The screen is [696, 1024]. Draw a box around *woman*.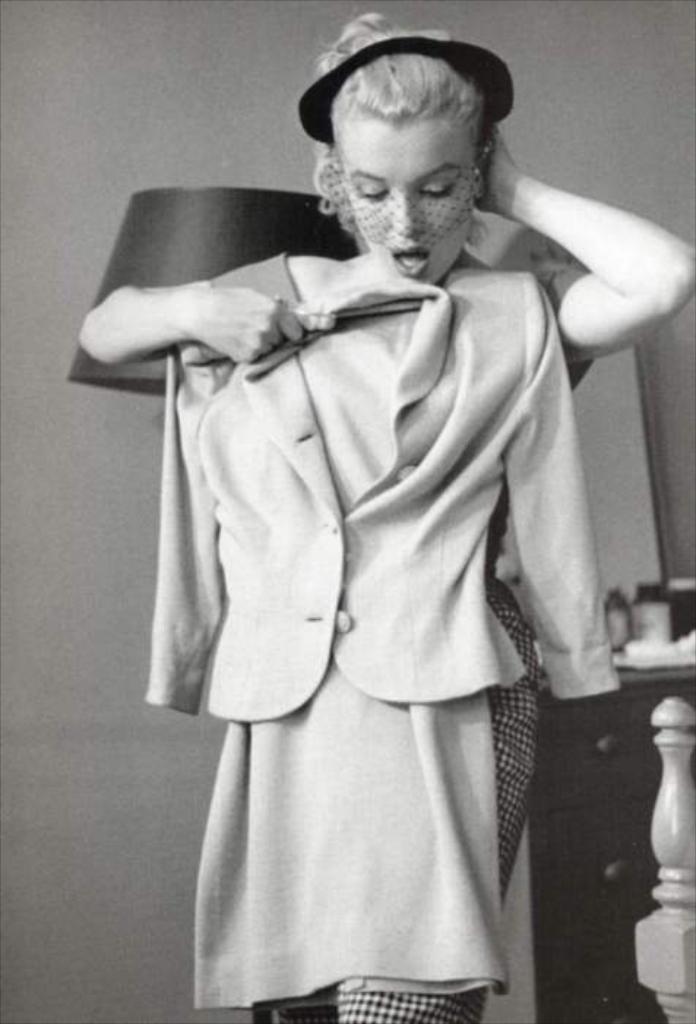
(x1=95, y1=41, x2=629, y2=999).
